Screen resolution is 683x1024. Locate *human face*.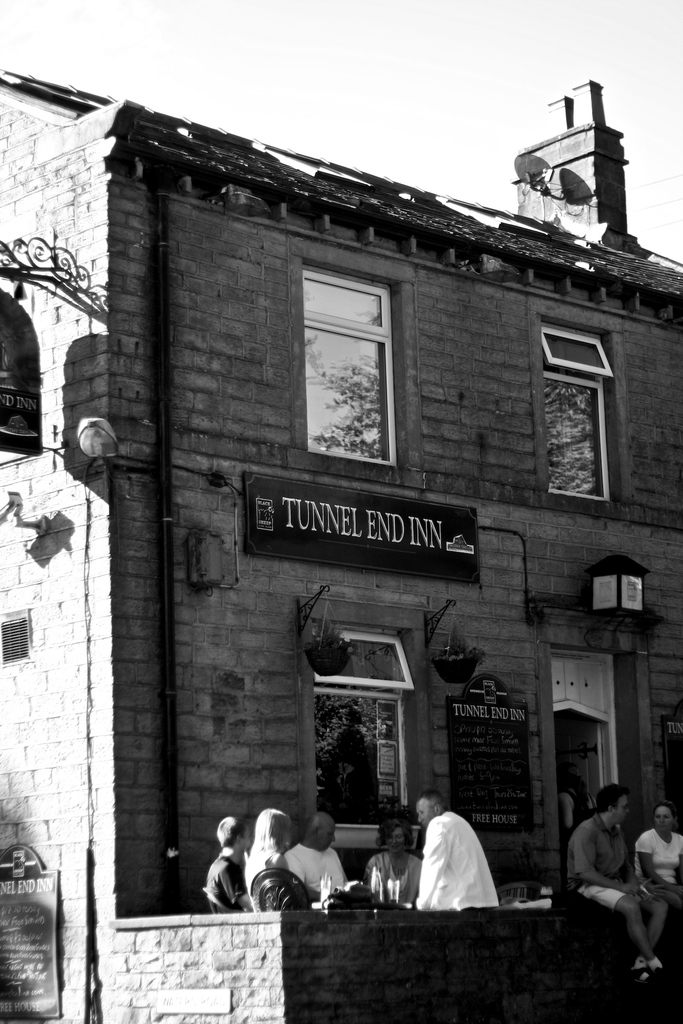
bbox(386, 829, 407, 851).
